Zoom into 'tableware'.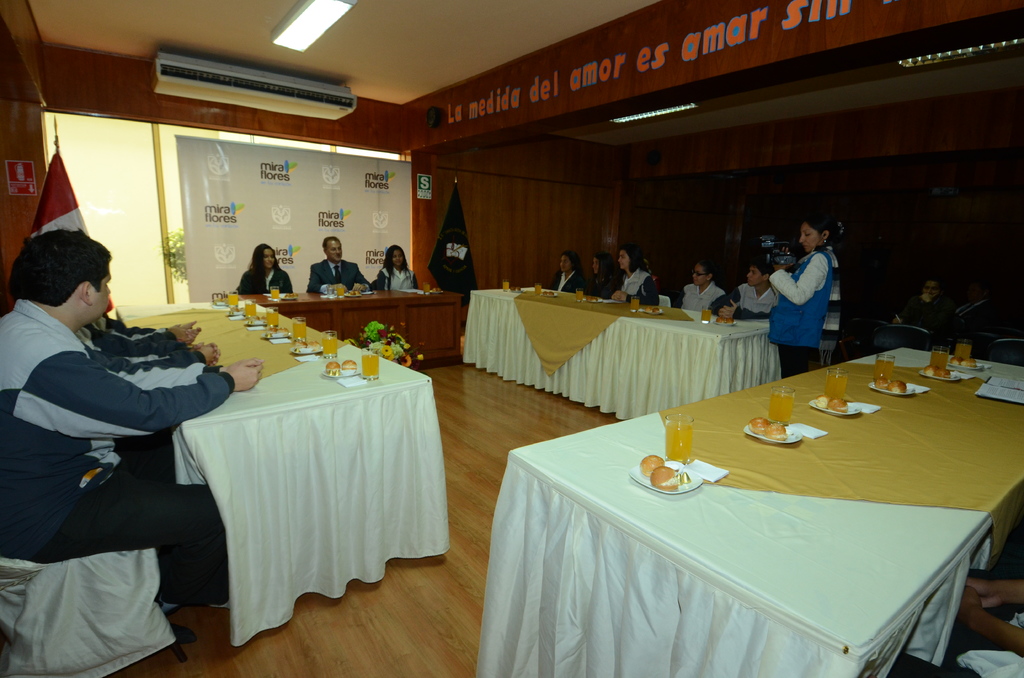
Zoom target: 875:355:895:380.
